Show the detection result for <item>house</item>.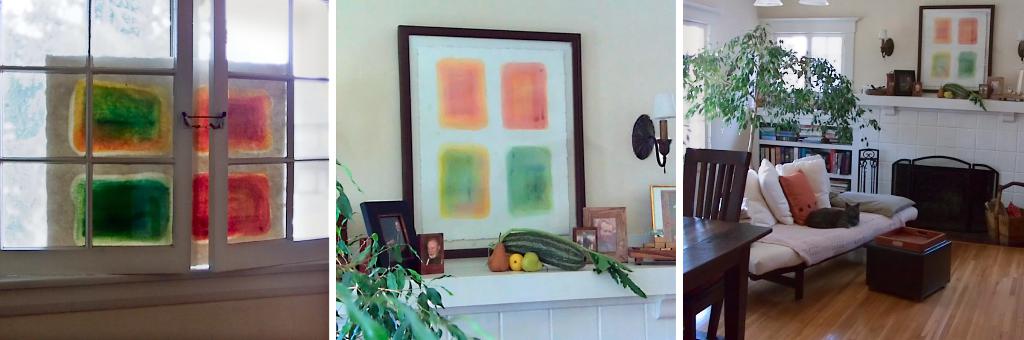
<region>686, 0, 1023, 339</region>.
